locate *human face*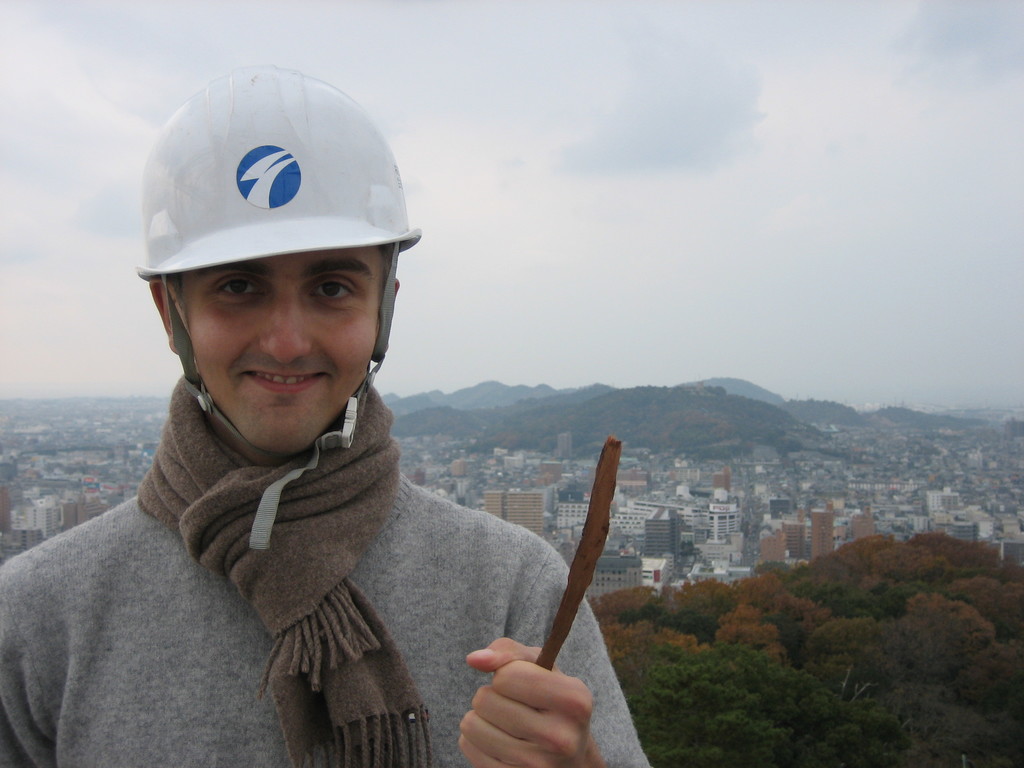
{"x1": 174, "y1": 246, "x2": 379, "y2": 449}
